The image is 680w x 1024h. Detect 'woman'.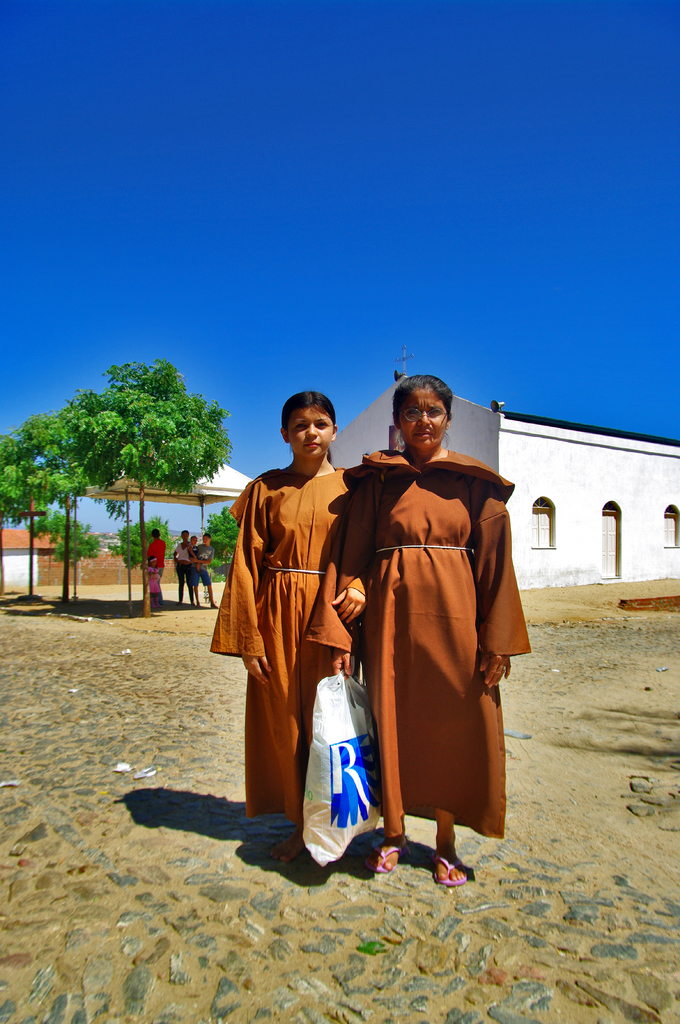
Detection: (341,390,515,890).
